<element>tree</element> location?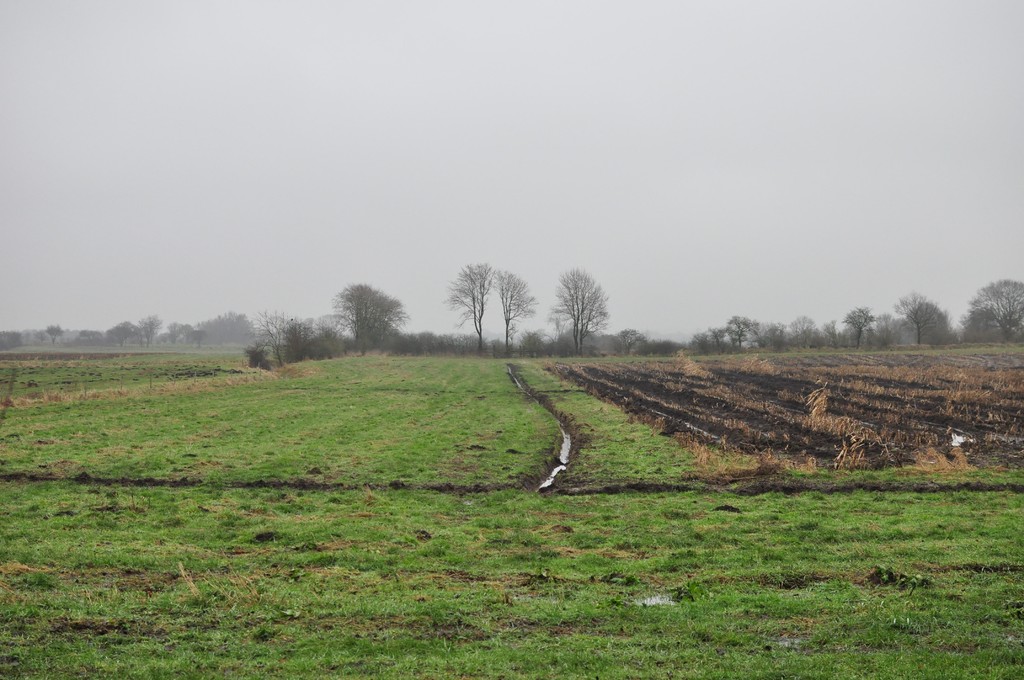
{"left": 835, "top": 303, "right": 879, "bottom": 349}
